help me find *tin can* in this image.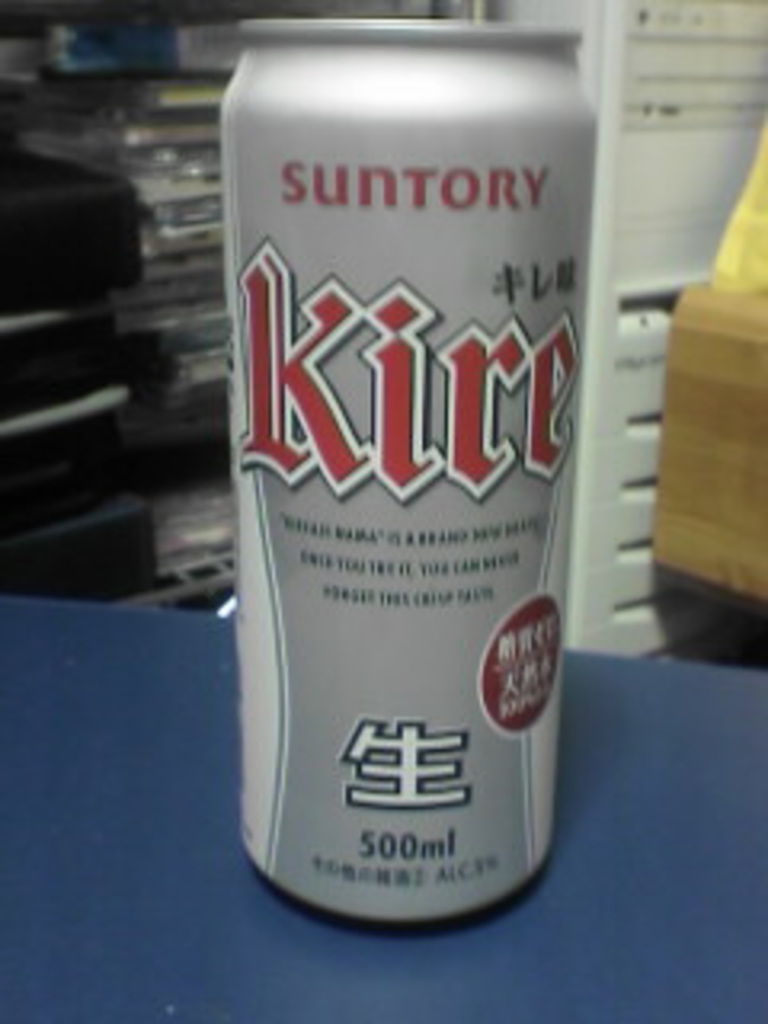
Found it: <box>218,13,595,925</box>.
